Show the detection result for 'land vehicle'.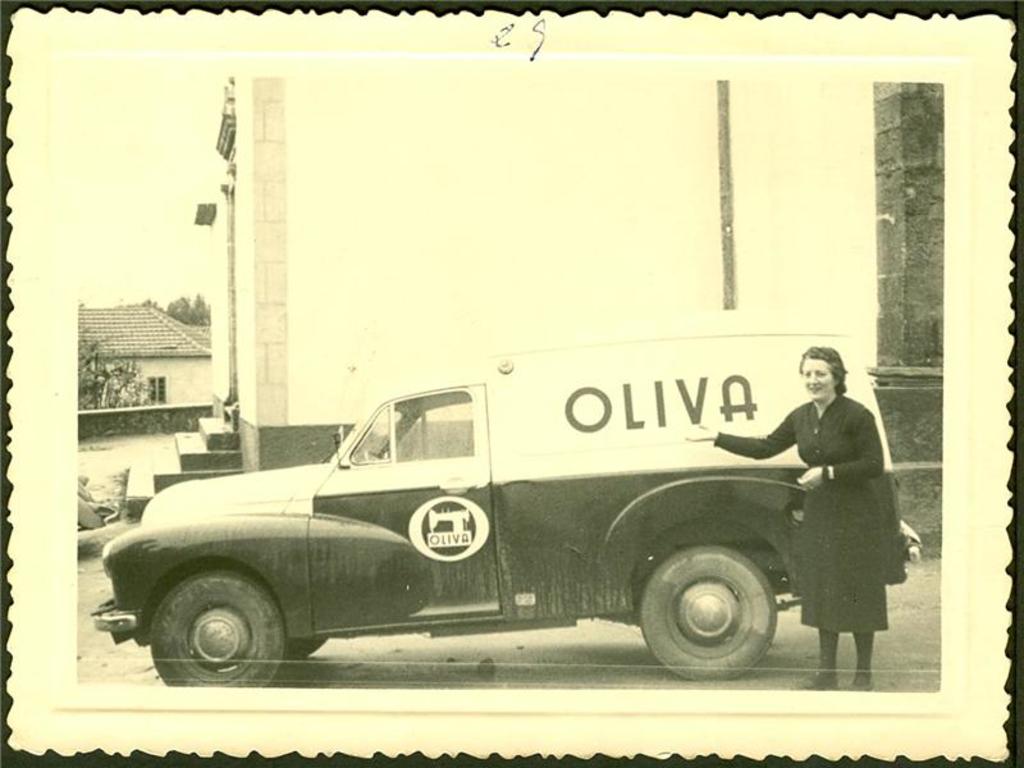
{"left": 97, "top": 346, "right": 914, "bottom": 701}.
